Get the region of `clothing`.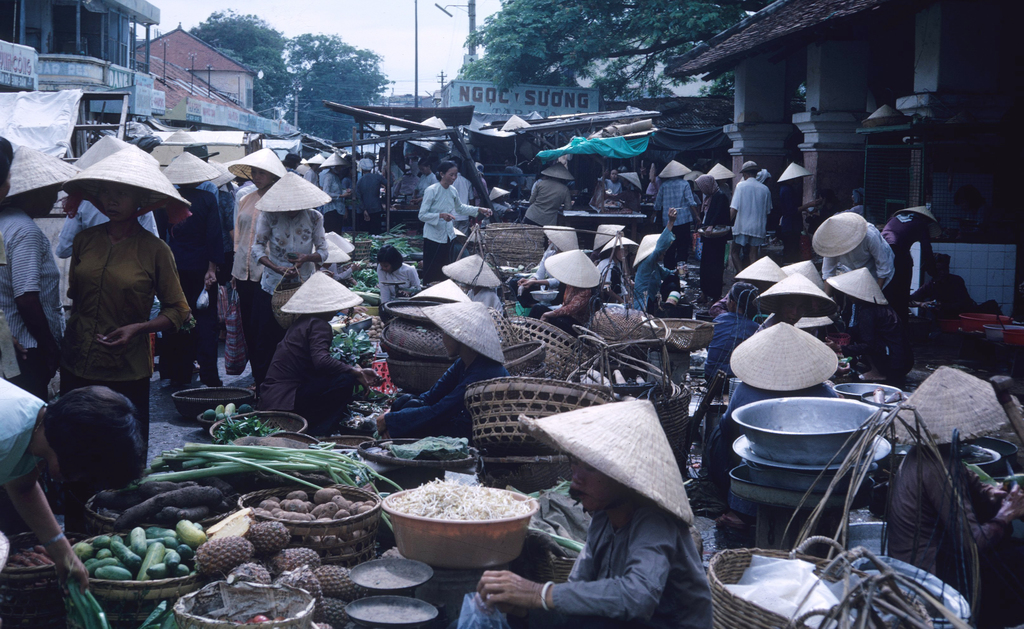
548,491,712,628.
